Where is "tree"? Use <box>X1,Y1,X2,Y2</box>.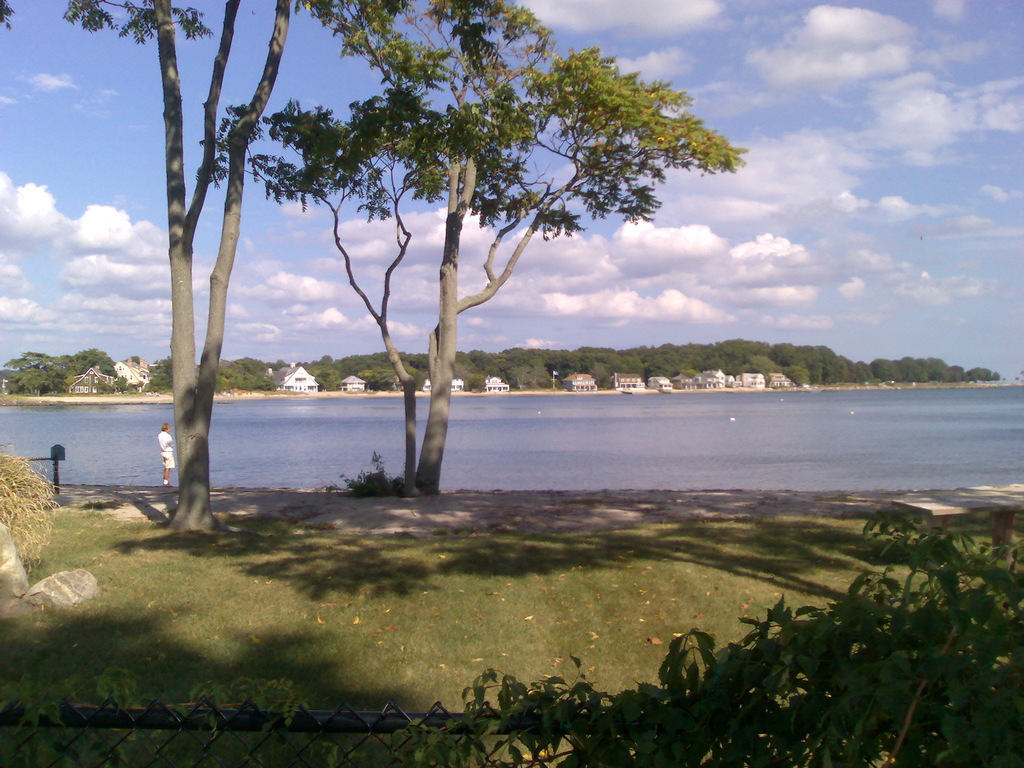
<box>0,0,312,538</box>.
